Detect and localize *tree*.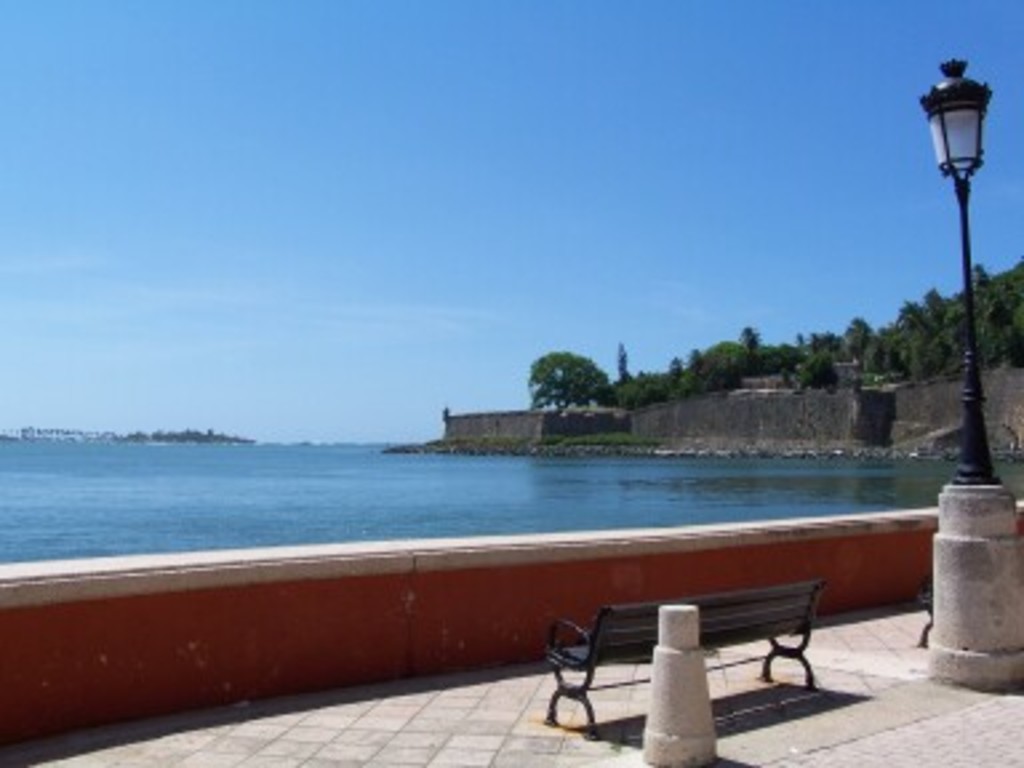
Localized at <region>952, 261, 1000, 315</region>.
